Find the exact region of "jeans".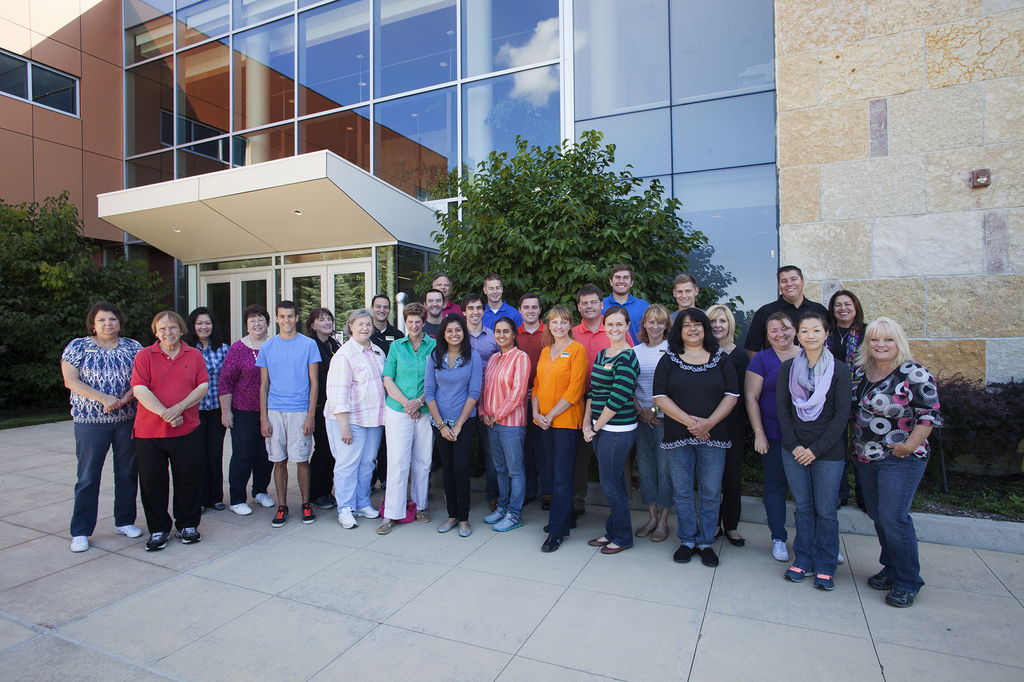
Exact region: select_region(863, 440, 938, 612).
